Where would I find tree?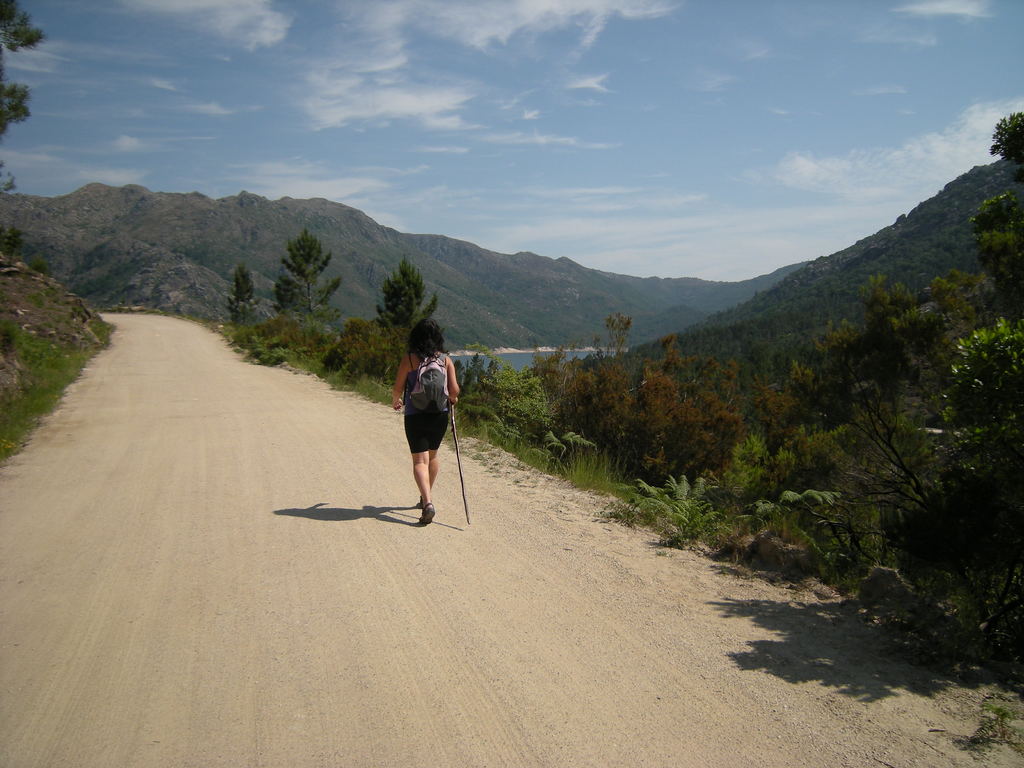
At (x1=380, y1=254, x2=438, y2=362).
